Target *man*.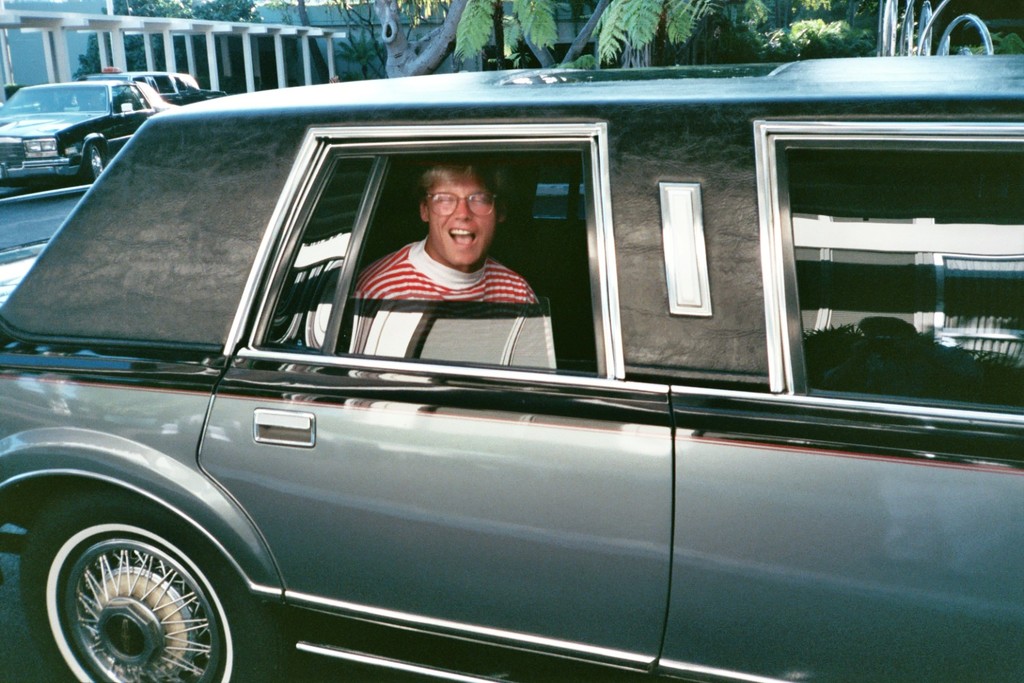
Target region: crop(362, 167, 545, 344).
